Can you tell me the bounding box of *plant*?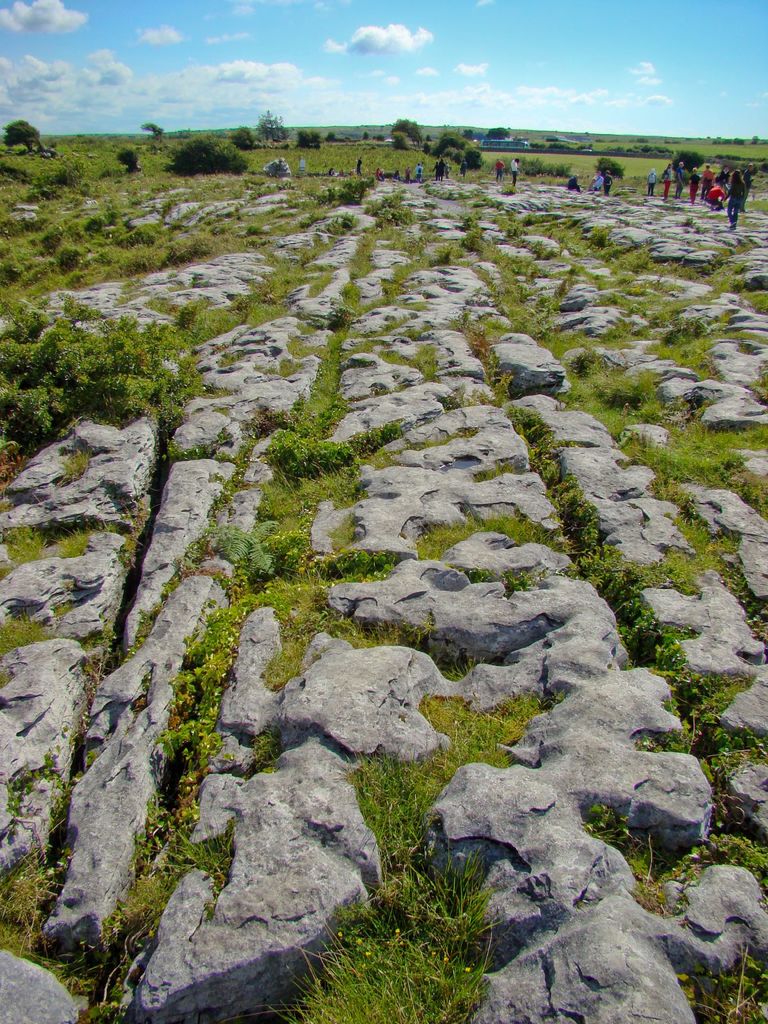
(x1=108, y1=145, x2=153, y2=181).
